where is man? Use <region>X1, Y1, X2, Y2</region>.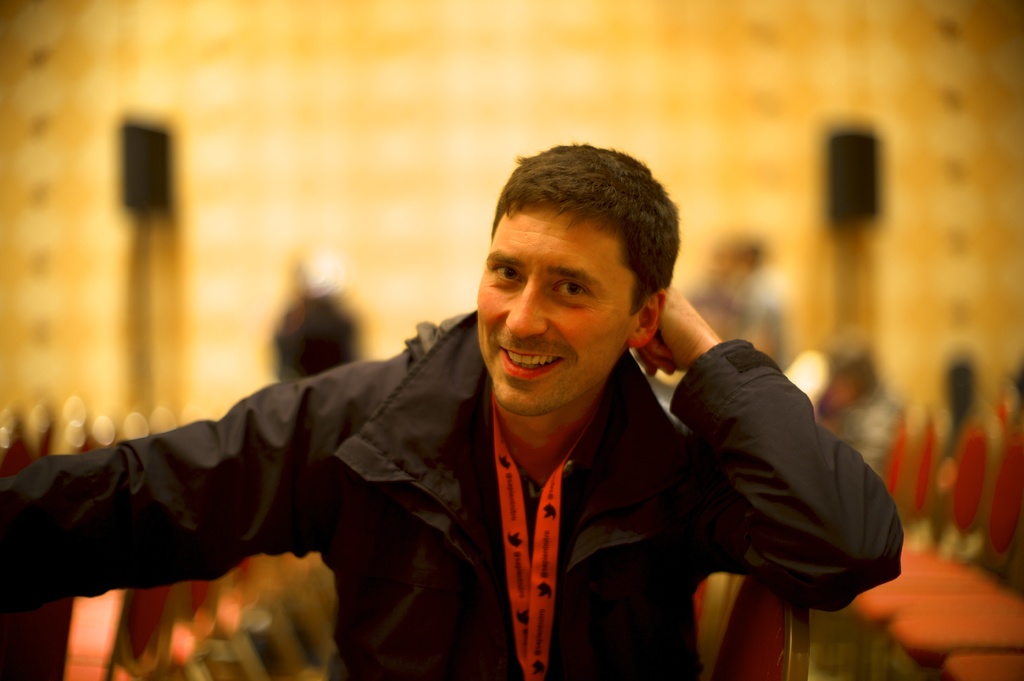
<region>59, 154, 895, 674</region>.
